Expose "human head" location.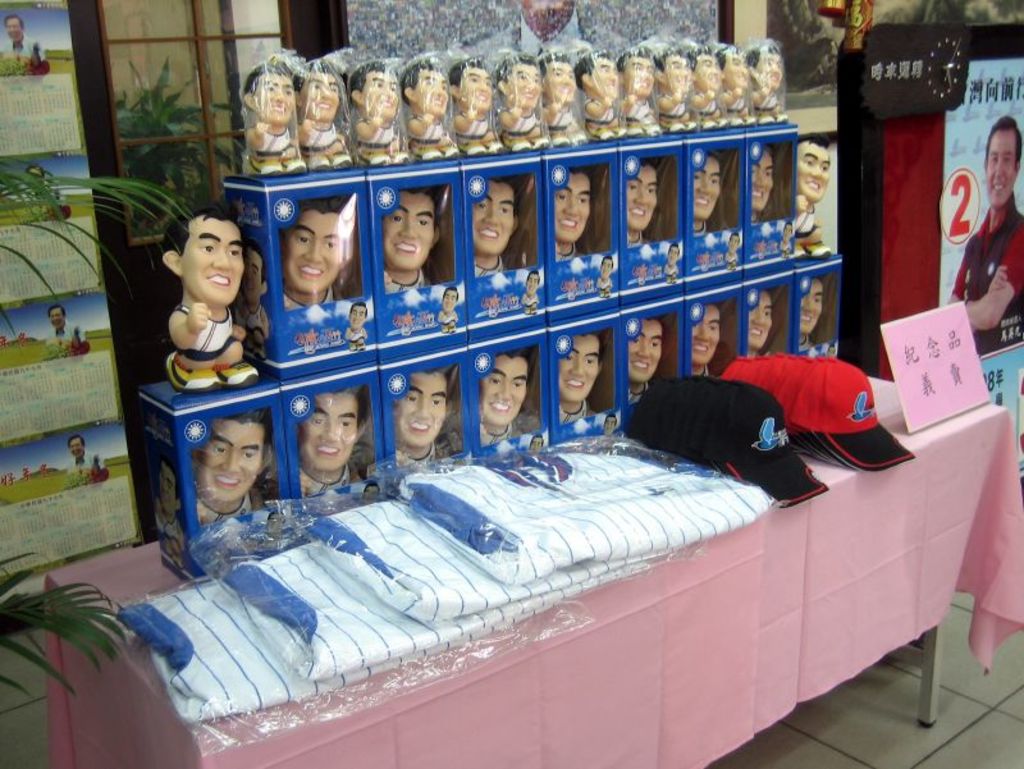
Exposed at (690,45,722,92).
